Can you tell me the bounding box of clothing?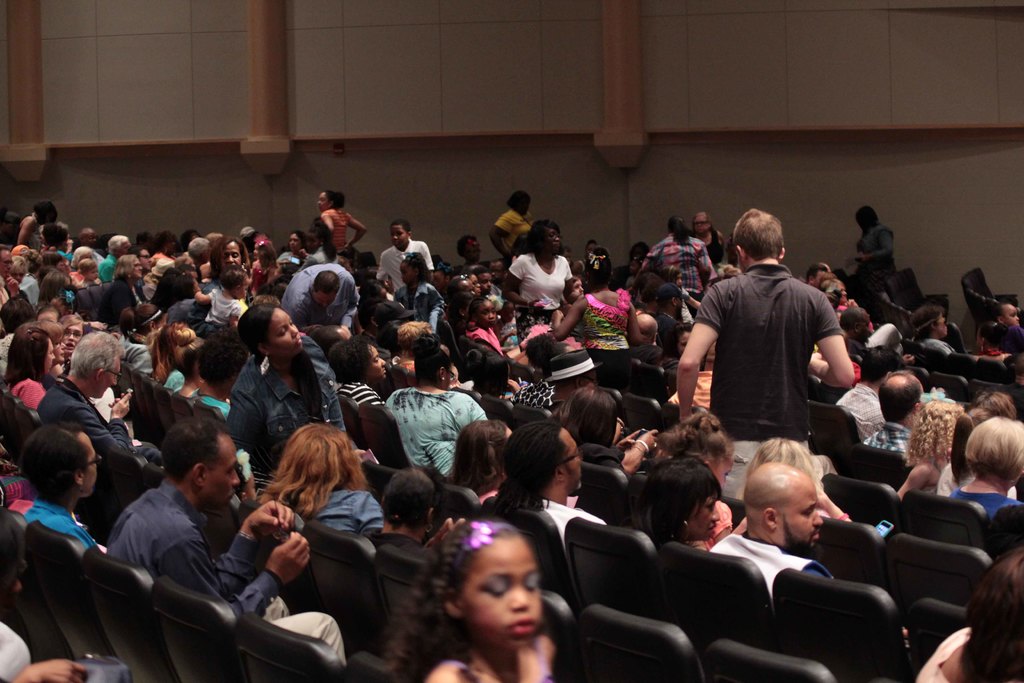
[955, 489, 1020, 518].
